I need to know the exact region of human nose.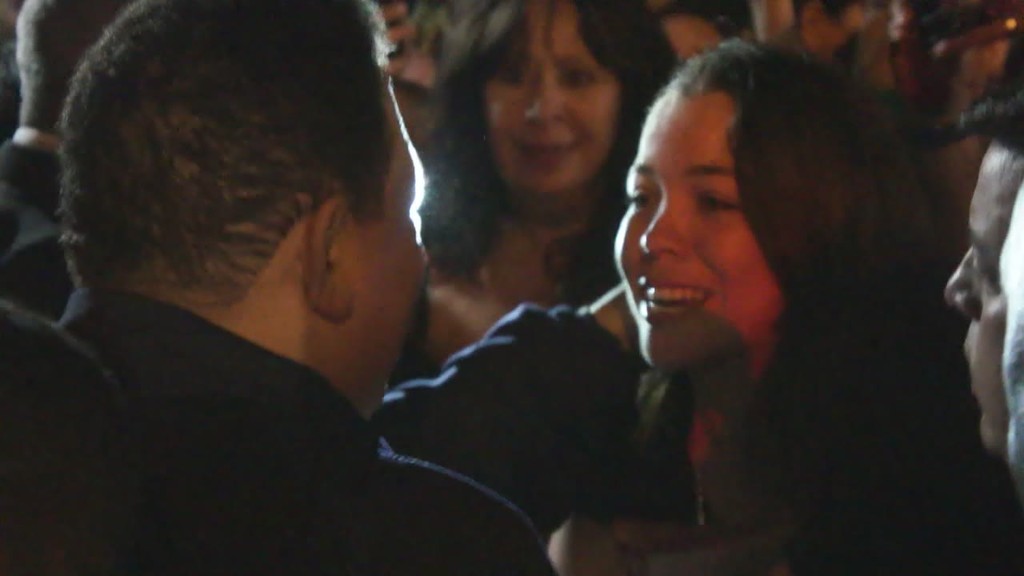
Region: crop(641, 196, 692, 257).
